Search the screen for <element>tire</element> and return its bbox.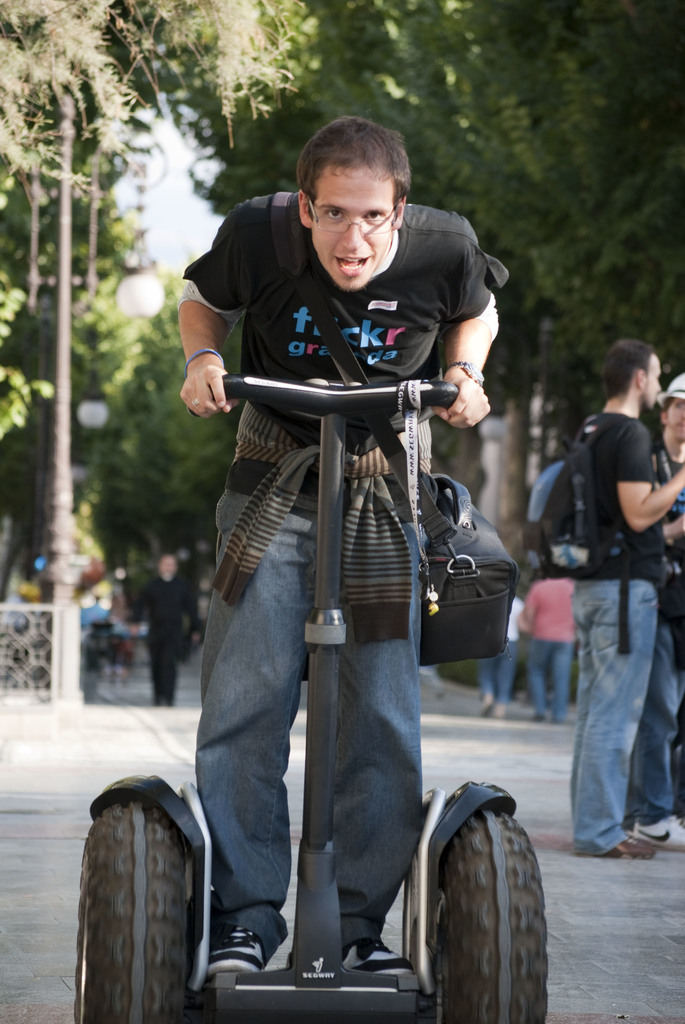
Found: <box>416,799,544,1023</box>.
